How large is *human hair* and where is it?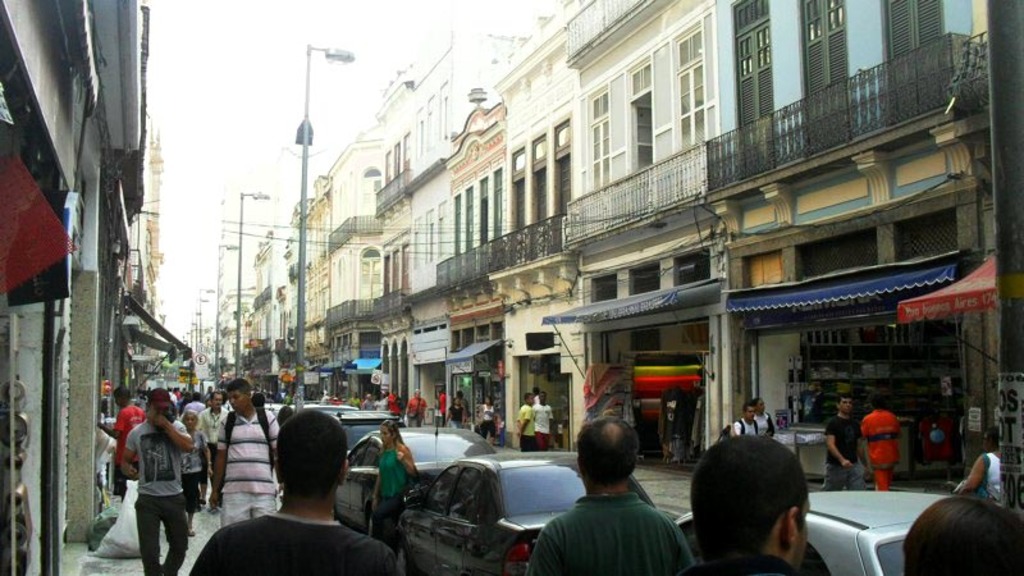
Bounding box: <region>680, 421, 813, 575</region>.
